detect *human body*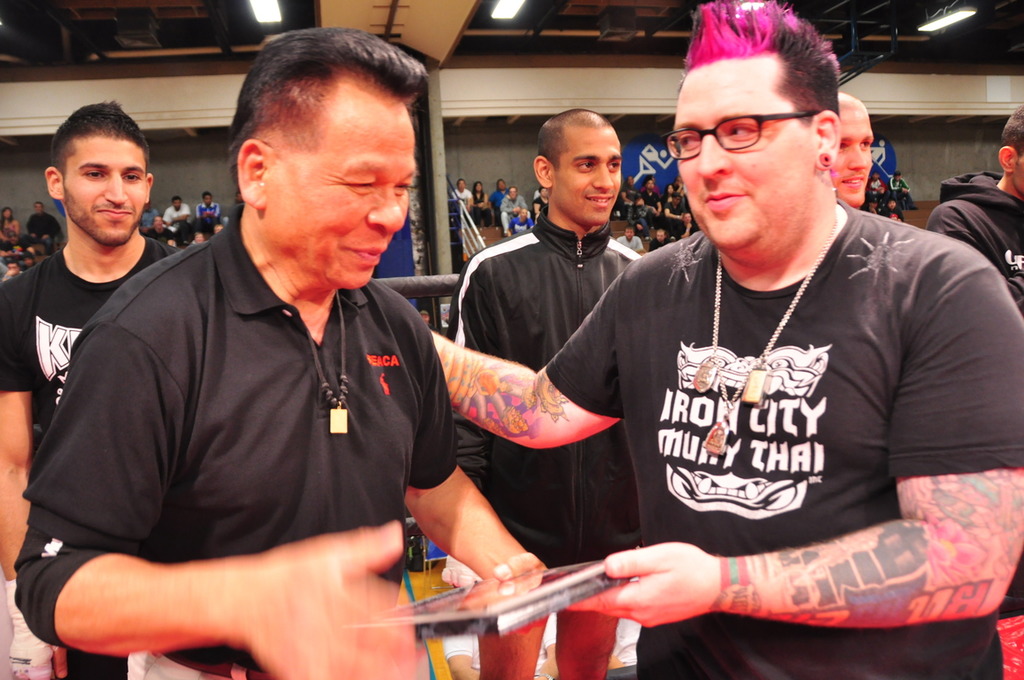
{"left": 434, "top": 5, "right": 1023, "bottom": 679}
